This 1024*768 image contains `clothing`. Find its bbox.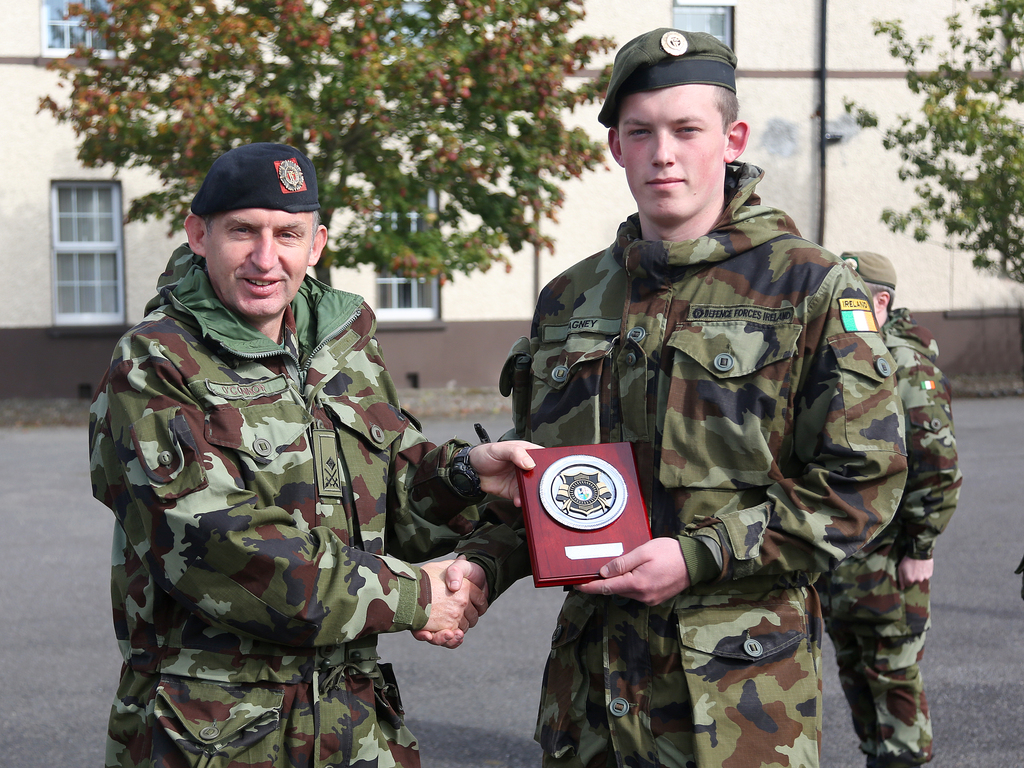
l=458, t=151, r=911, b=767.
